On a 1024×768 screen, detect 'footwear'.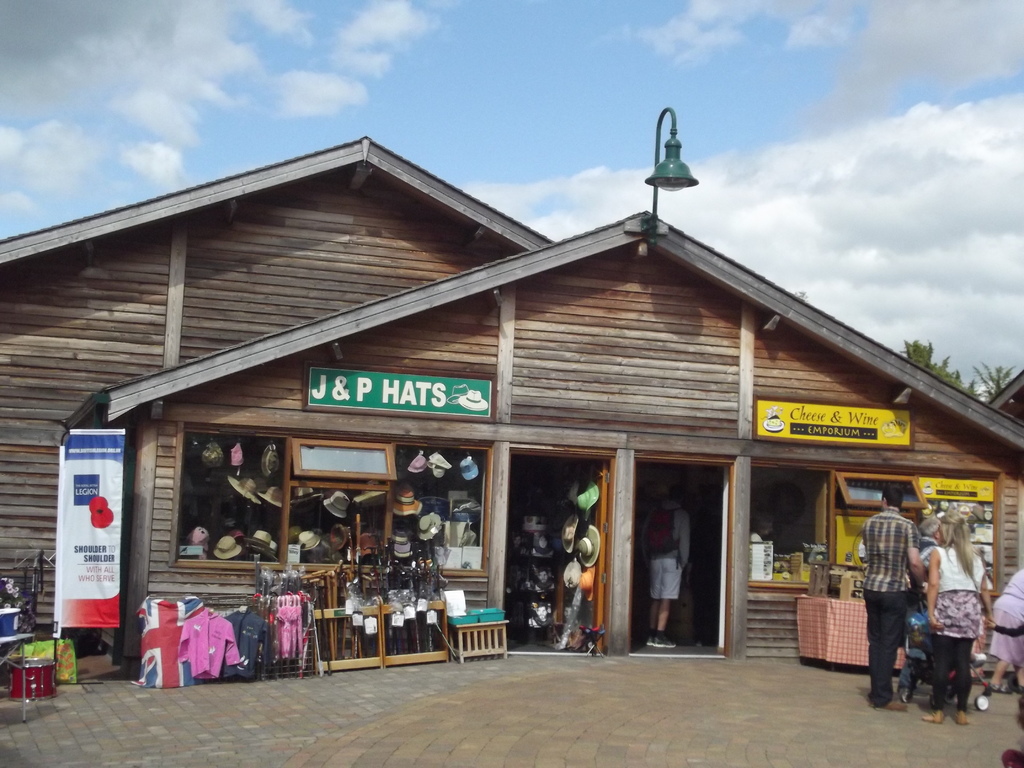
pyautogui.locateOnScreen(654, 640, 673, 648).
